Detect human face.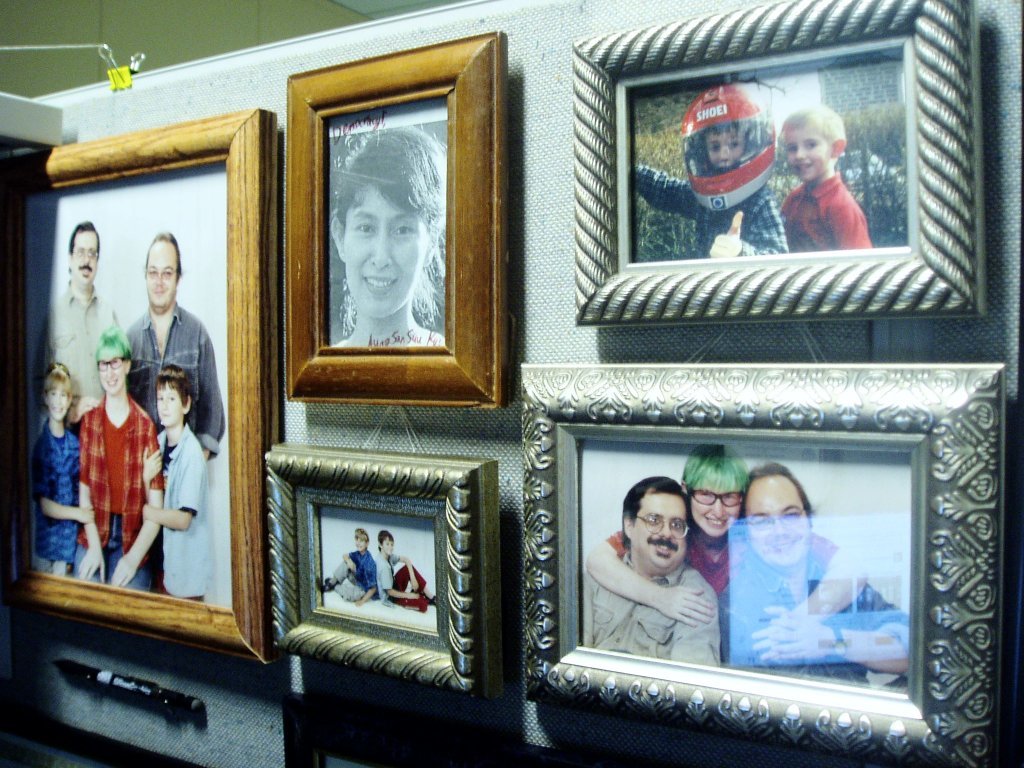
Detected at rect(71, 230, 97, 282).
